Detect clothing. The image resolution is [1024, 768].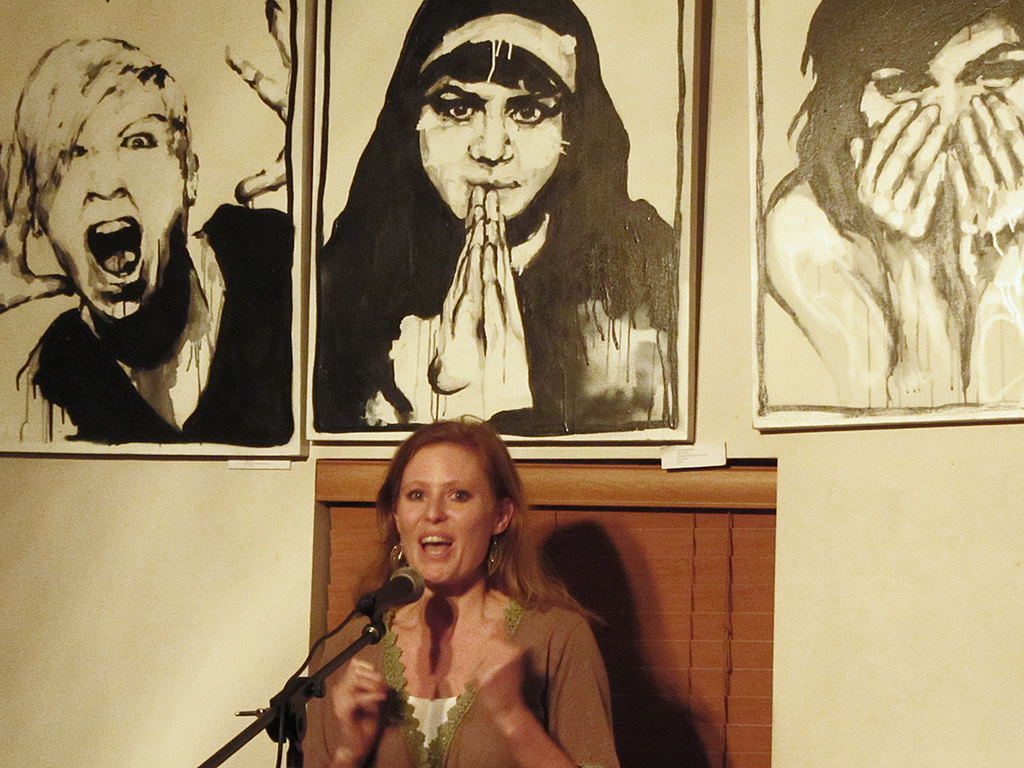
region(306, 0, 681, 428).
